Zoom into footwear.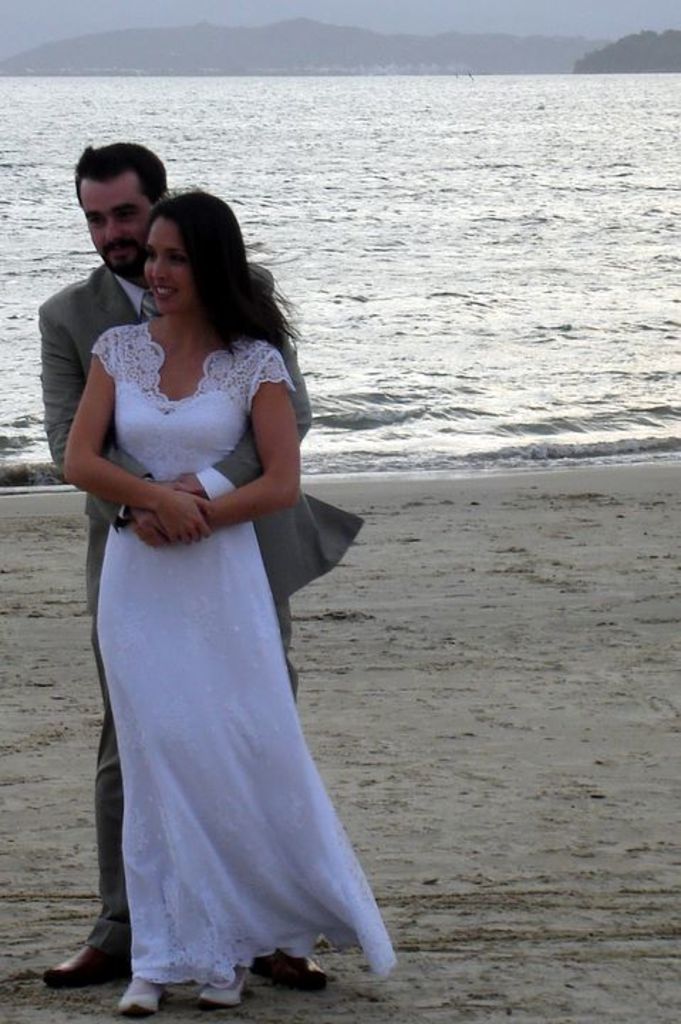
Zoom target: 64 914 125 1007.
